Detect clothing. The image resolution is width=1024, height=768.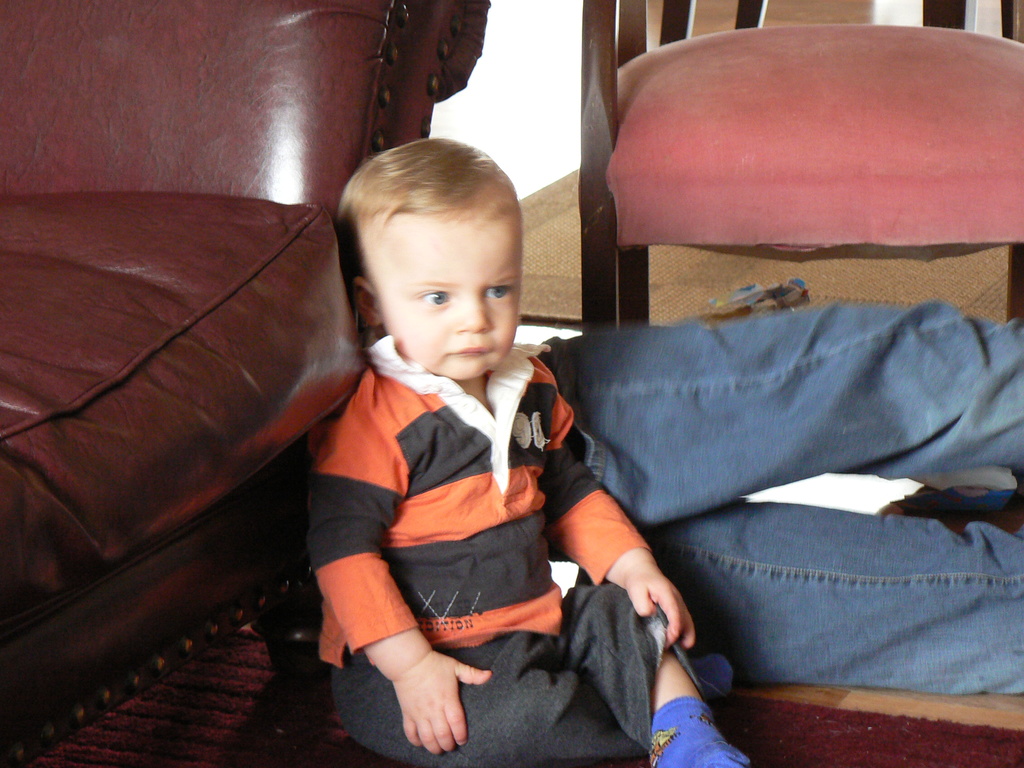
[x1=285, y1=287, x2=616, y2=716].
